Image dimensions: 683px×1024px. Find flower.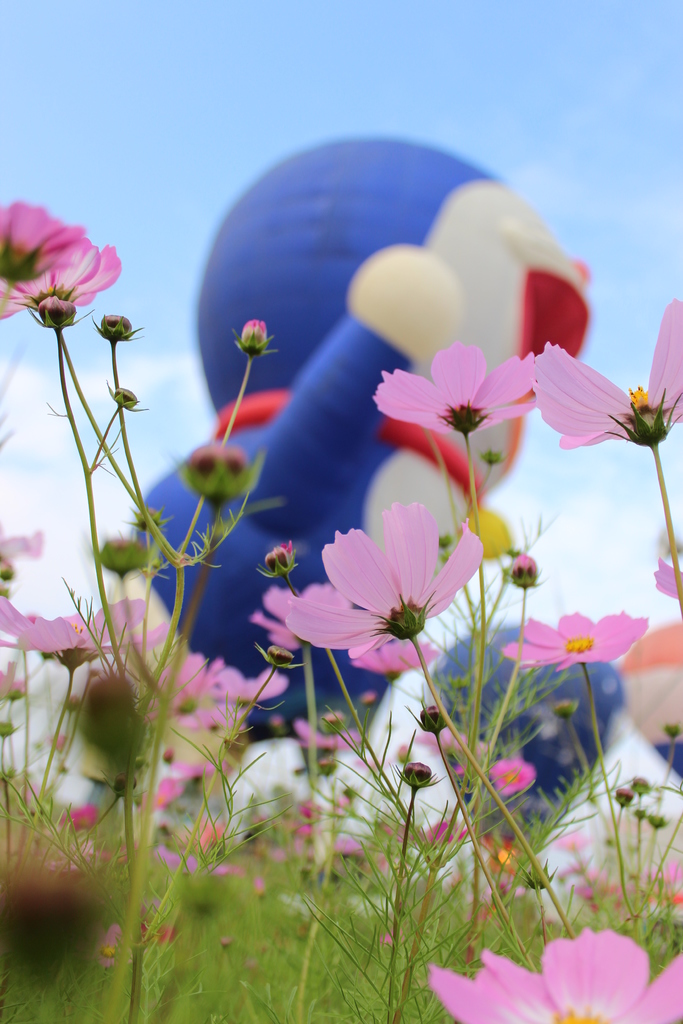
632,772,647,795.
